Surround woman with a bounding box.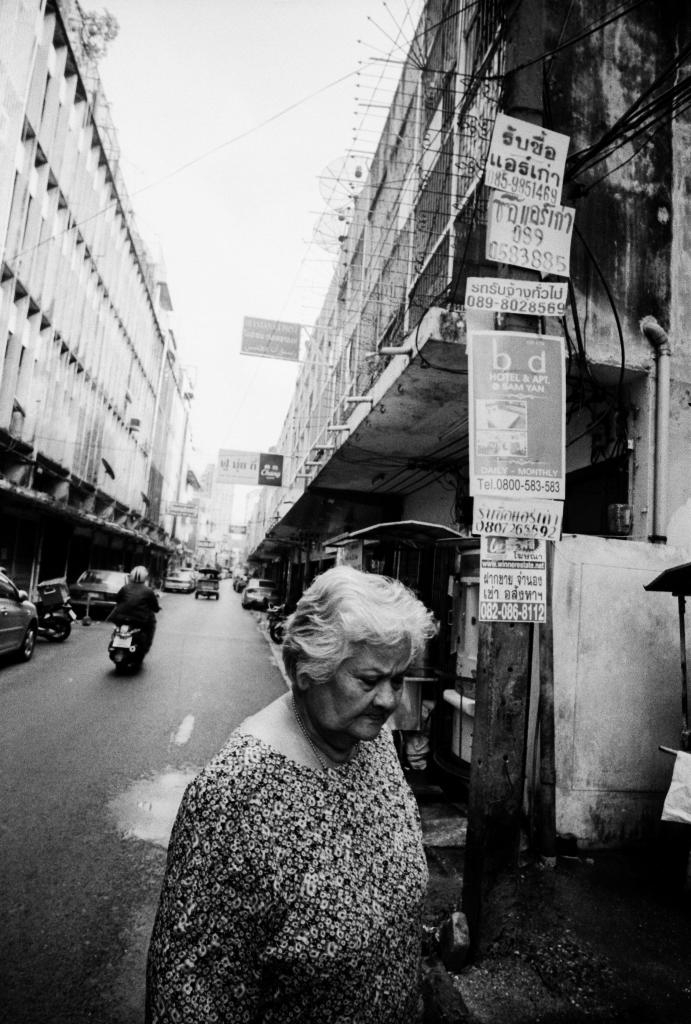
[105,568,170,646].
